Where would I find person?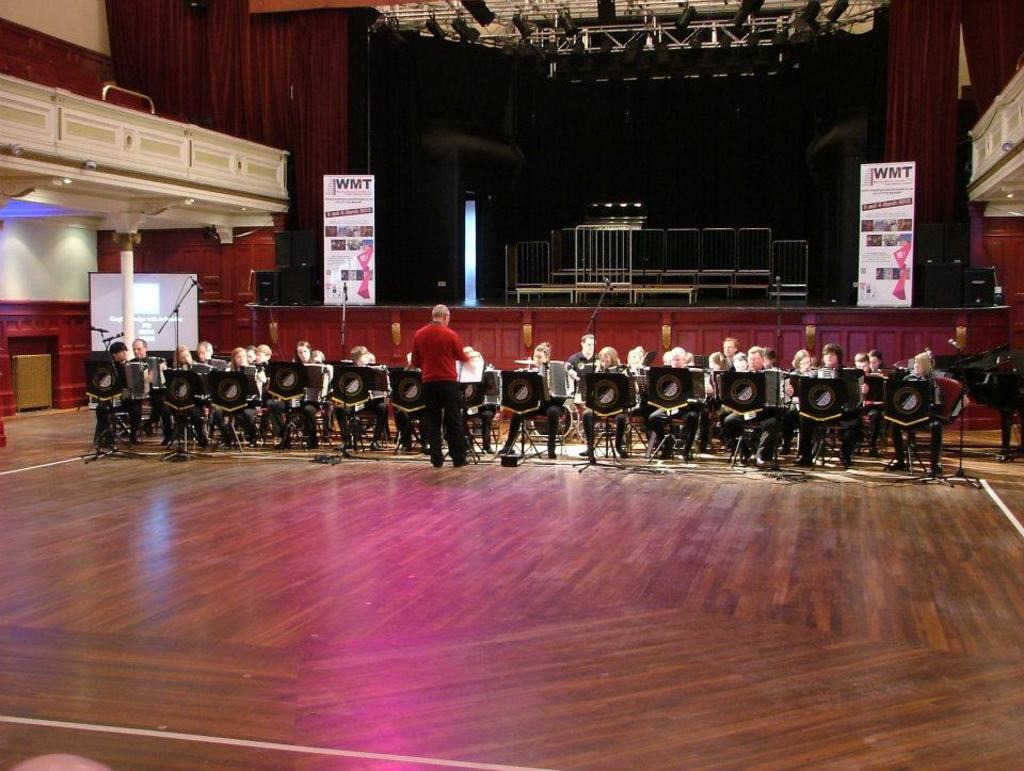
At bbox(400, 280, 480, 465).
